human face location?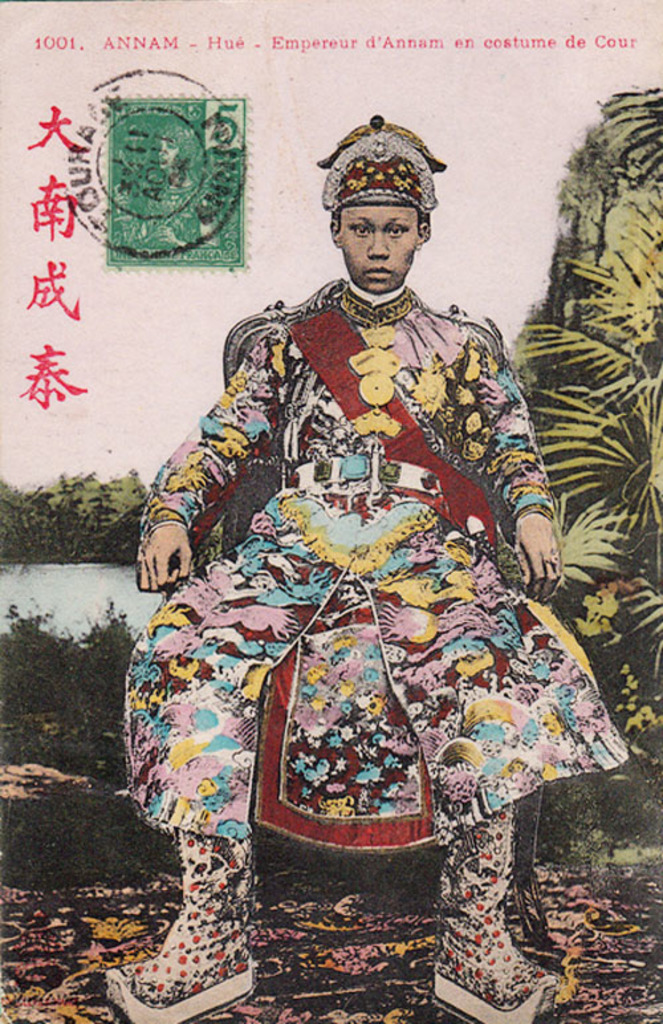
[346, 206, 422, 294]
